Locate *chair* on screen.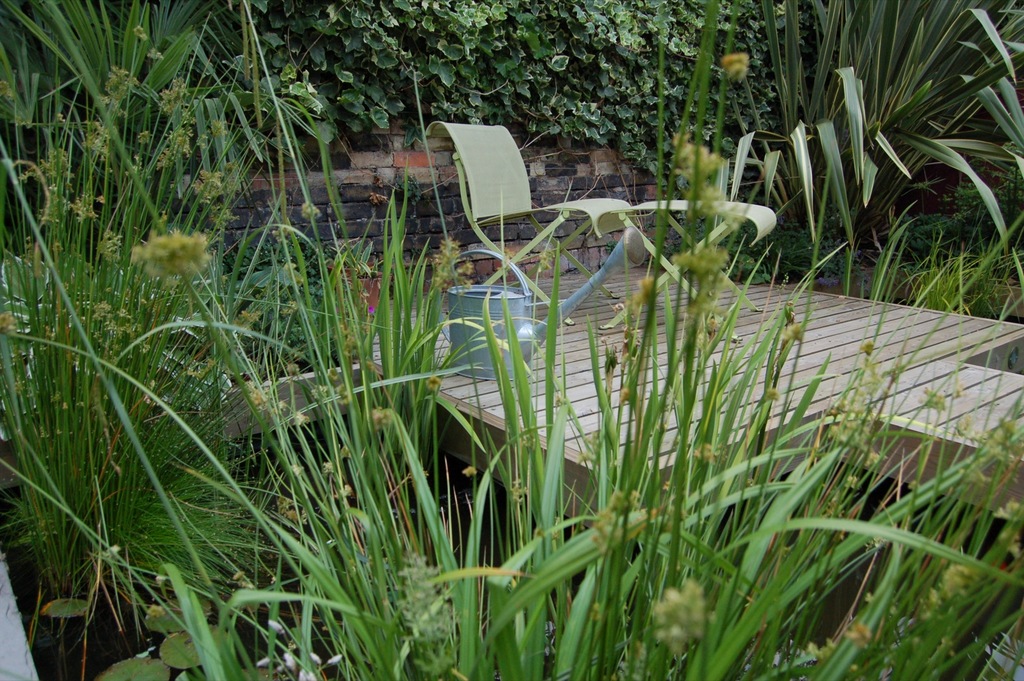
On screen at 420/115/633/248.
